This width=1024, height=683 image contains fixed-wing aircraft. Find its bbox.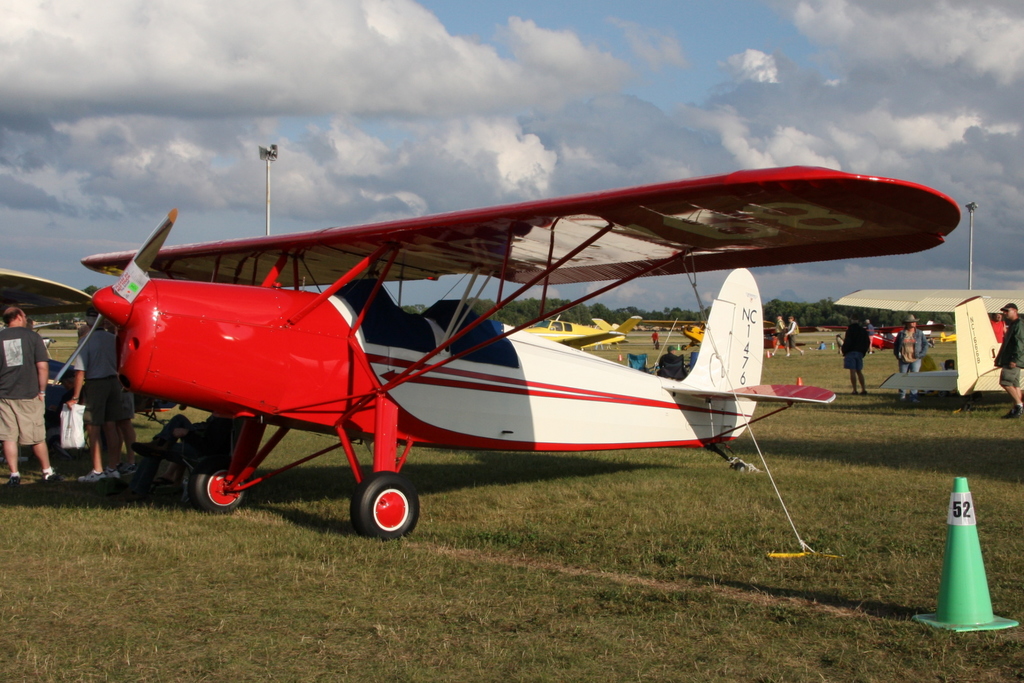
[829,282,1023,390].
